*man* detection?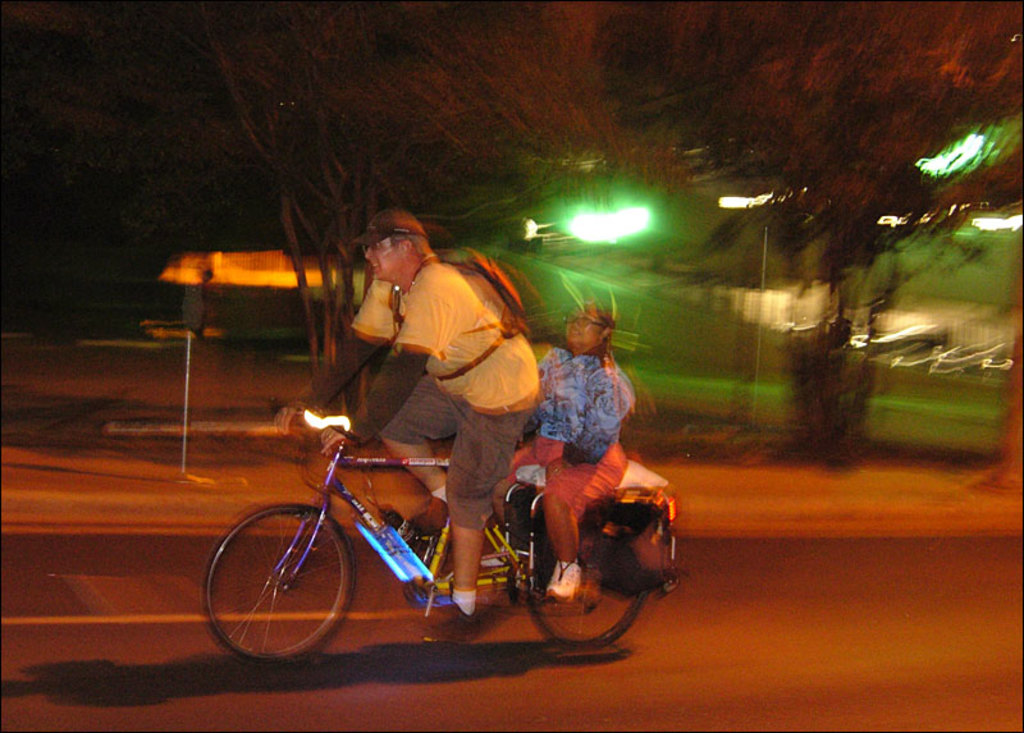
l=266, t=206, r=543, b=633
